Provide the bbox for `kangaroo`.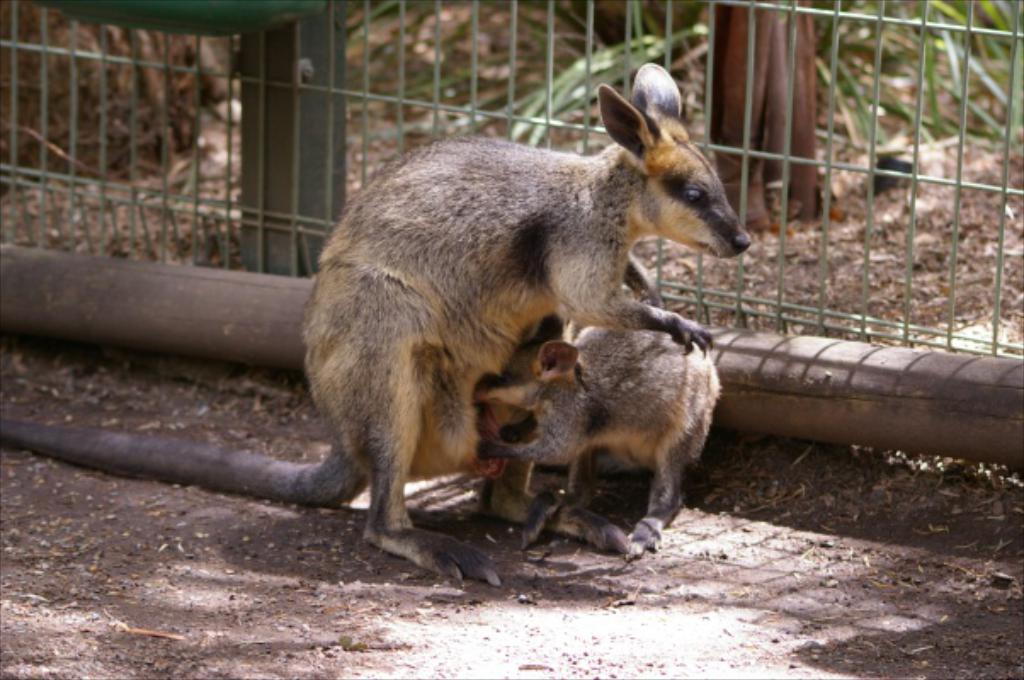
box=[468, 309, 731, 566].
